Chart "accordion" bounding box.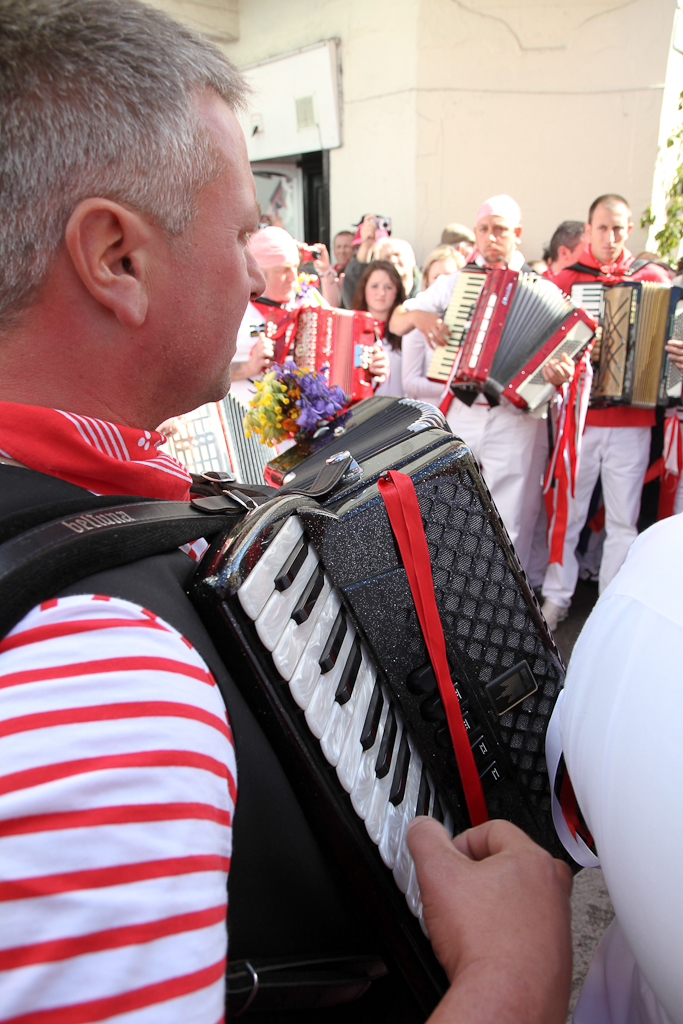
Charted: [175,386,560,996].
